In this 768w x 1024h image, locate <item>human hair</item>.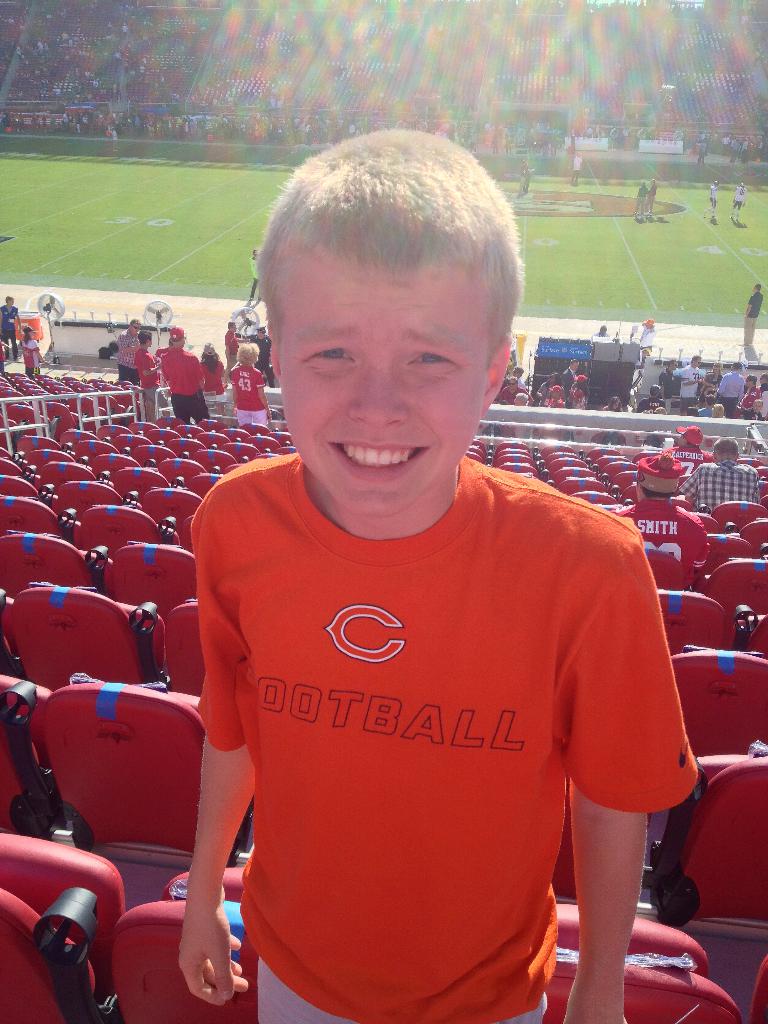
Bounding box: left=570, top=360, right=577, bottom=369.
